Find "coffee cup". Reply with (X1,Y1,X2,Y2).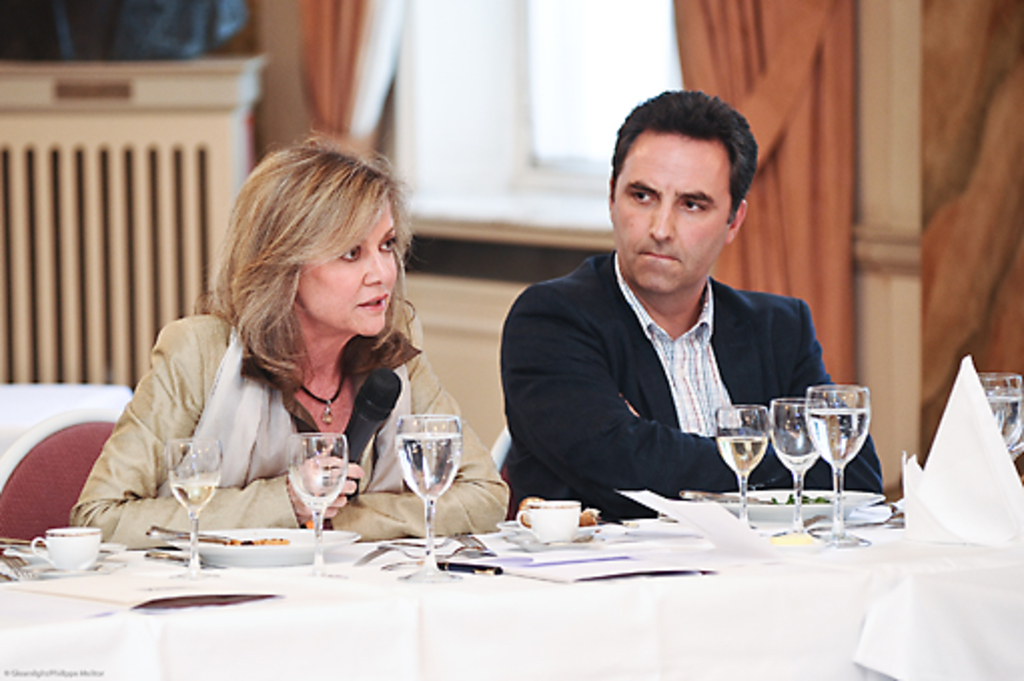
(28,521,102,573).
